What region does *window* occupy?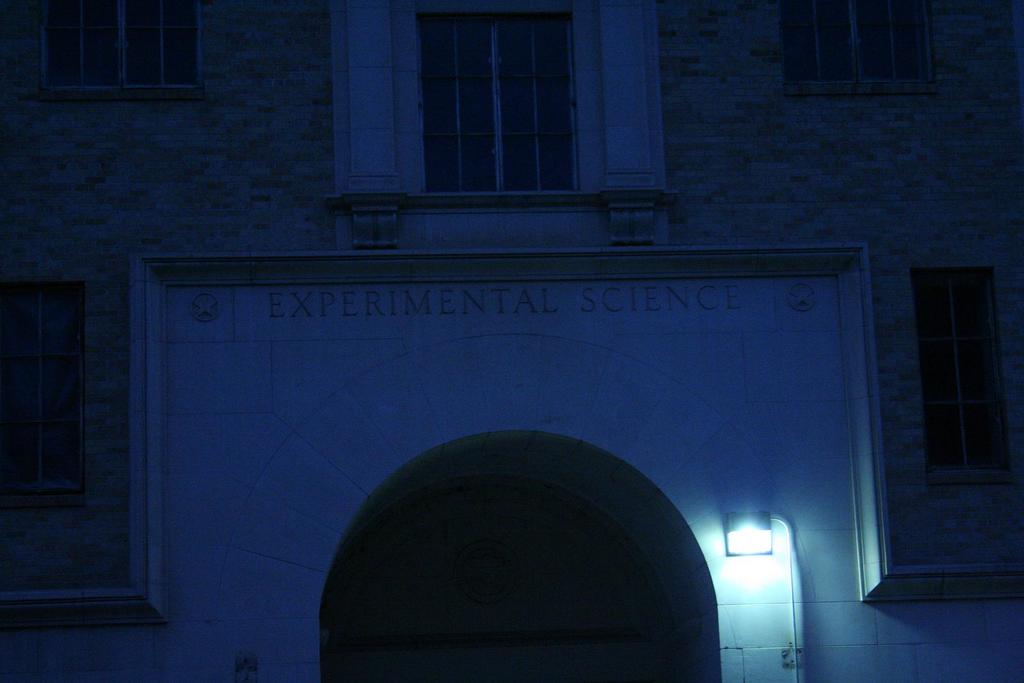
(920,246,1014,489).
